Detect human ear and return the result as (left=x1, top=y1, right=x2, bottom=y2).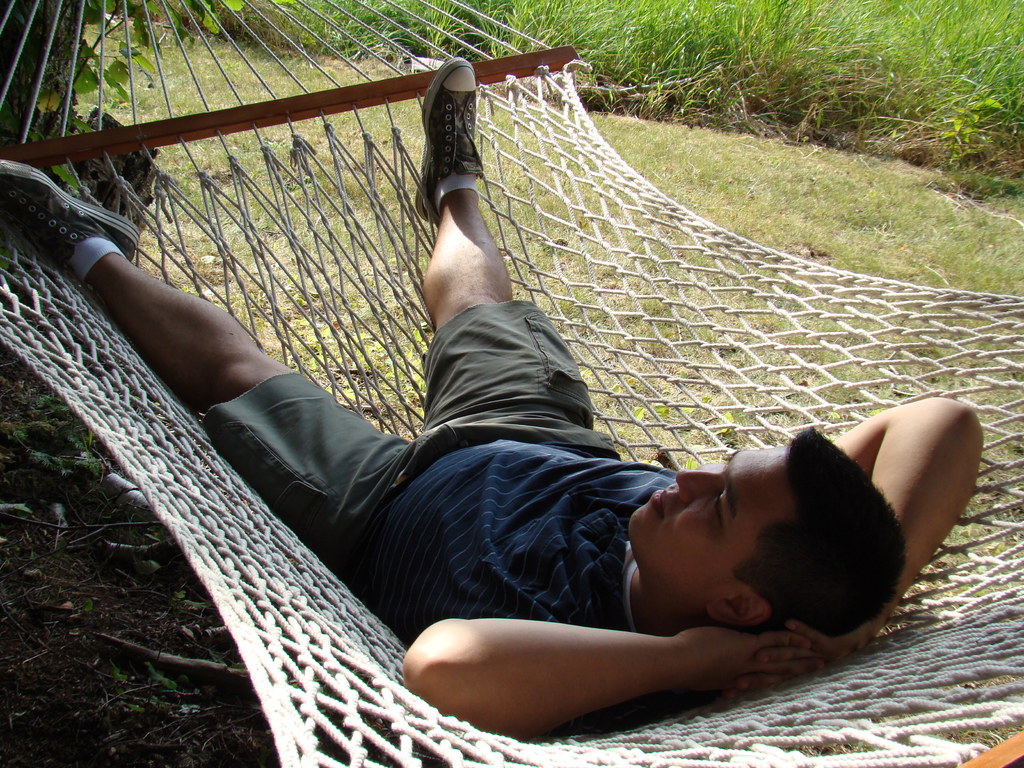
(left=708, top=591, right=774, bottom=627).
